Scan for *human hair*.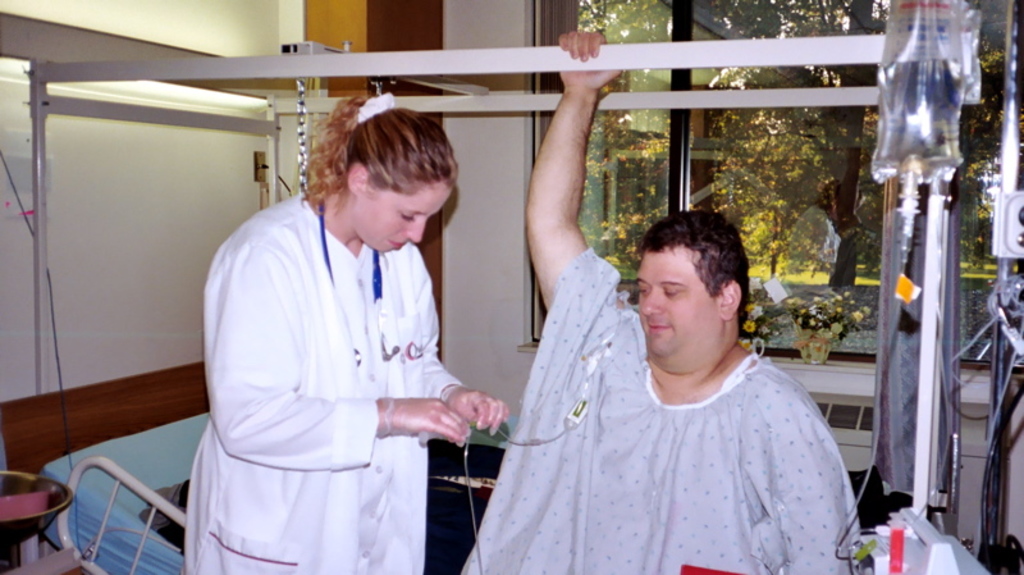
Scan result: <box>640,207,753,346</box>.
